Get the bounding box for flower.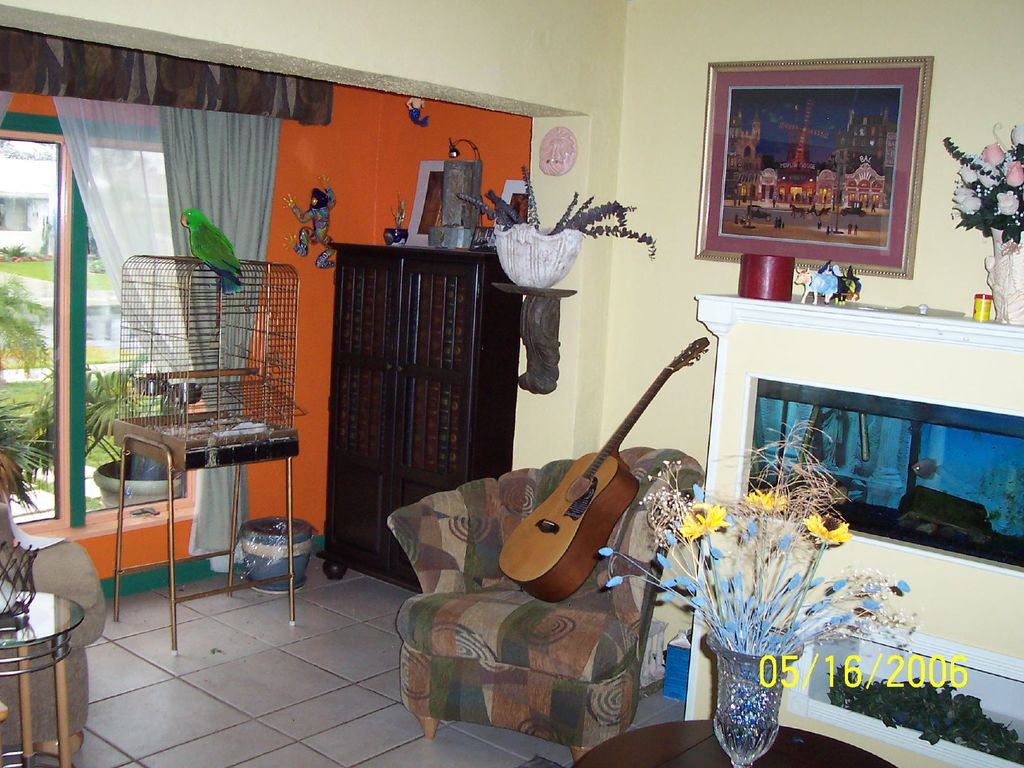
<box>1010,123,1023,141</box>.
